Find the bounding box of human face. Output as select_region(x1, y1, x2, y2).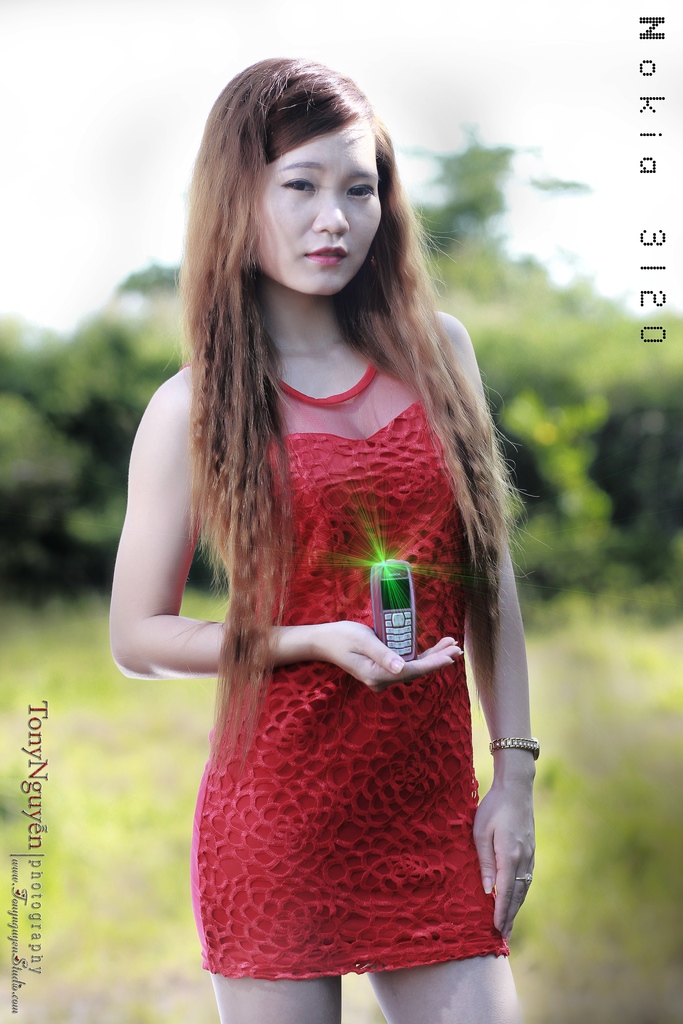
select_region(242, 116, 389, 300).
